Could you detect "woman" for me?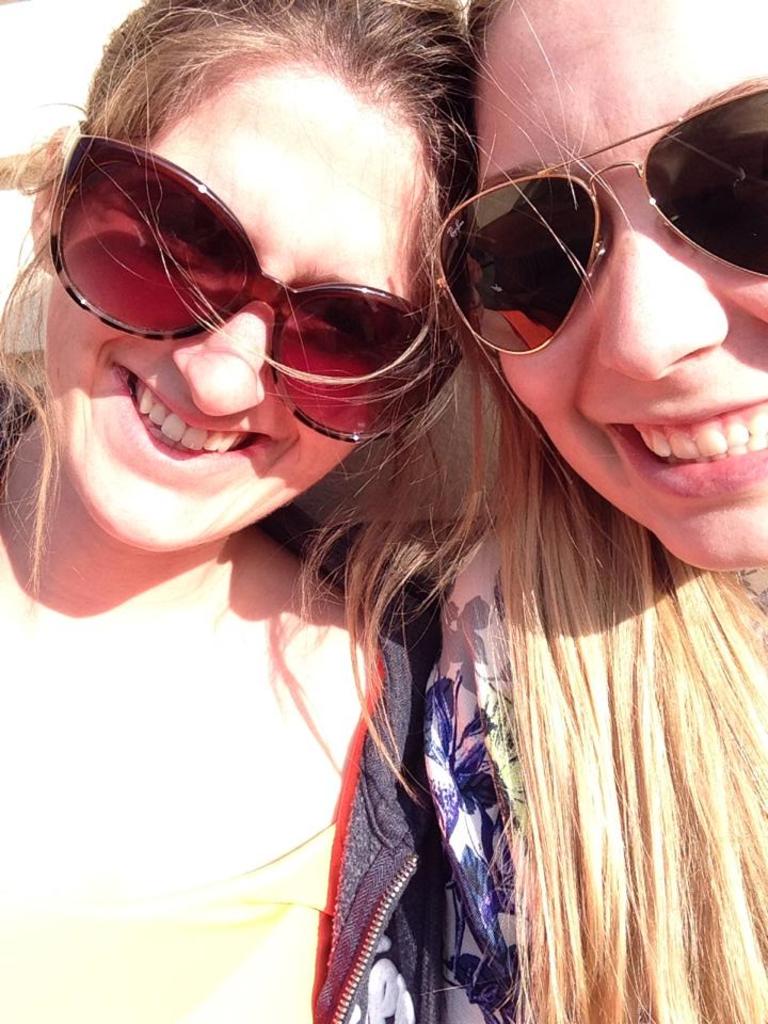
Detection result: locate(0, 0, 481, 1023).
